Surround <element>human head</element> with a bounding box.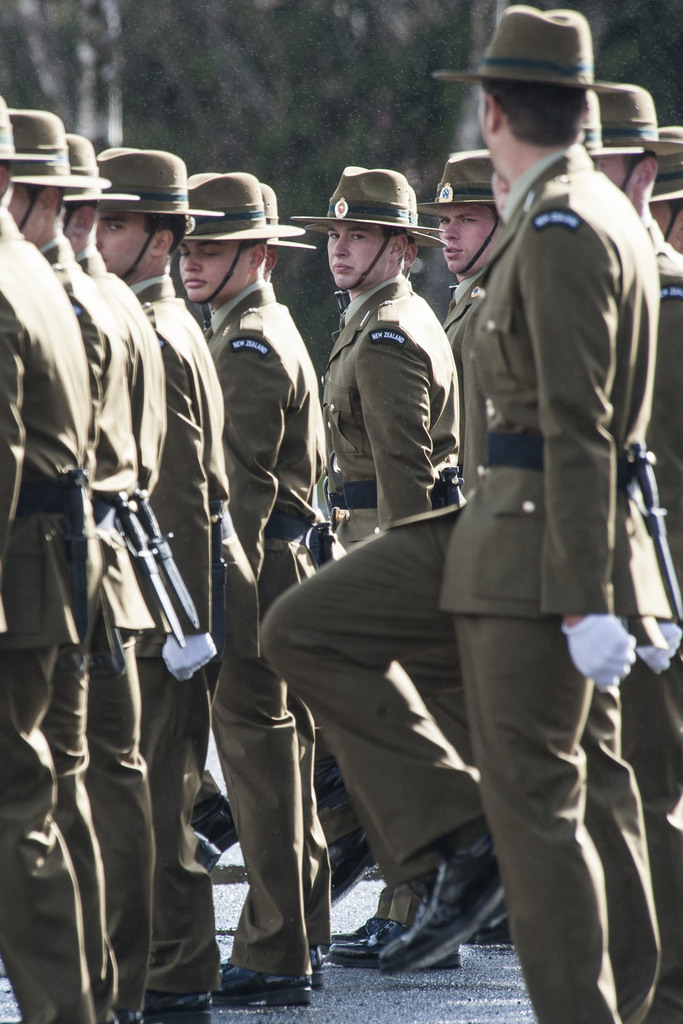
box=[432, 145, 507, 276].
